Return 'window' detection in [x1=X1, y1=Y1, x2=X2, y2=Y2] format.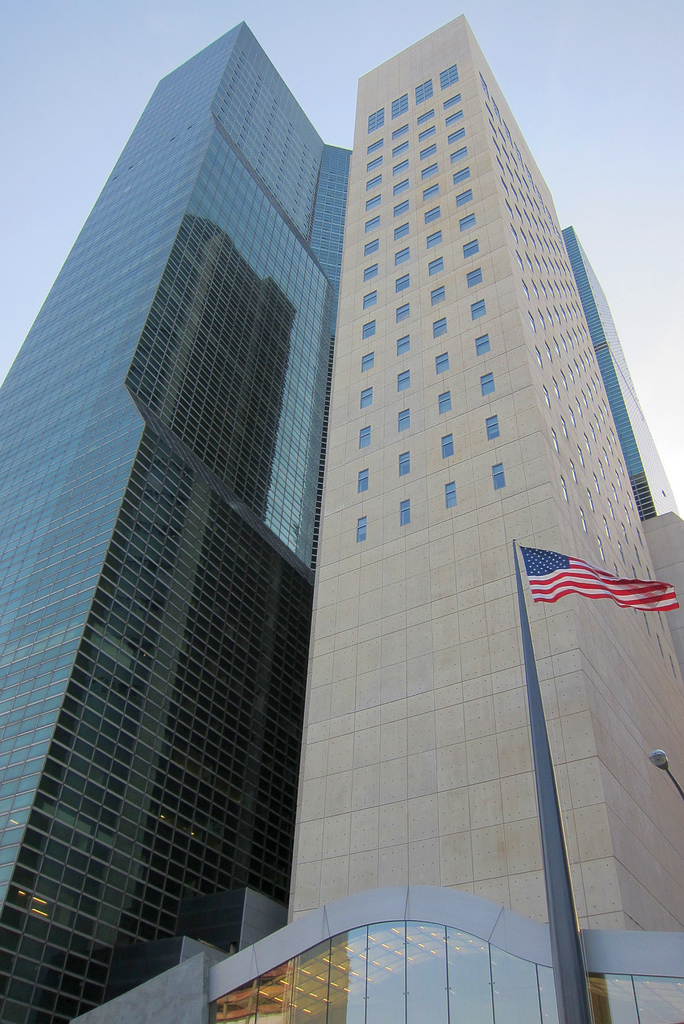
[x1=473, y1=334, x2=490, y2=354].
